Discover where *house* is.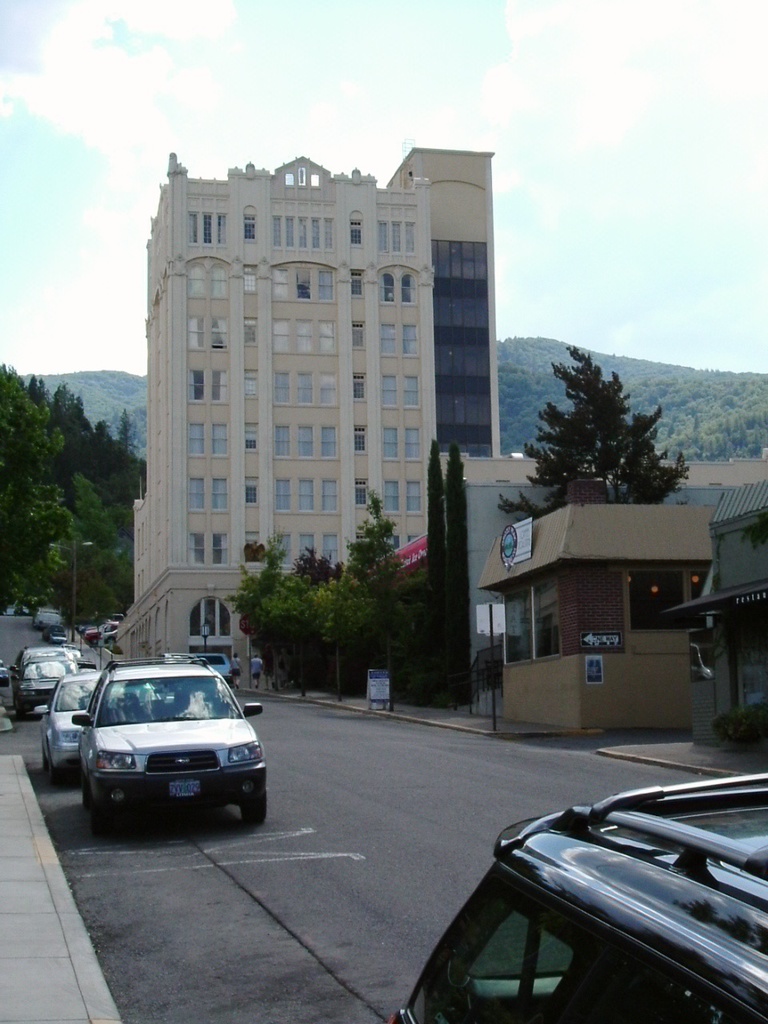
Discovered at box=[482, 498, 718, 734].
